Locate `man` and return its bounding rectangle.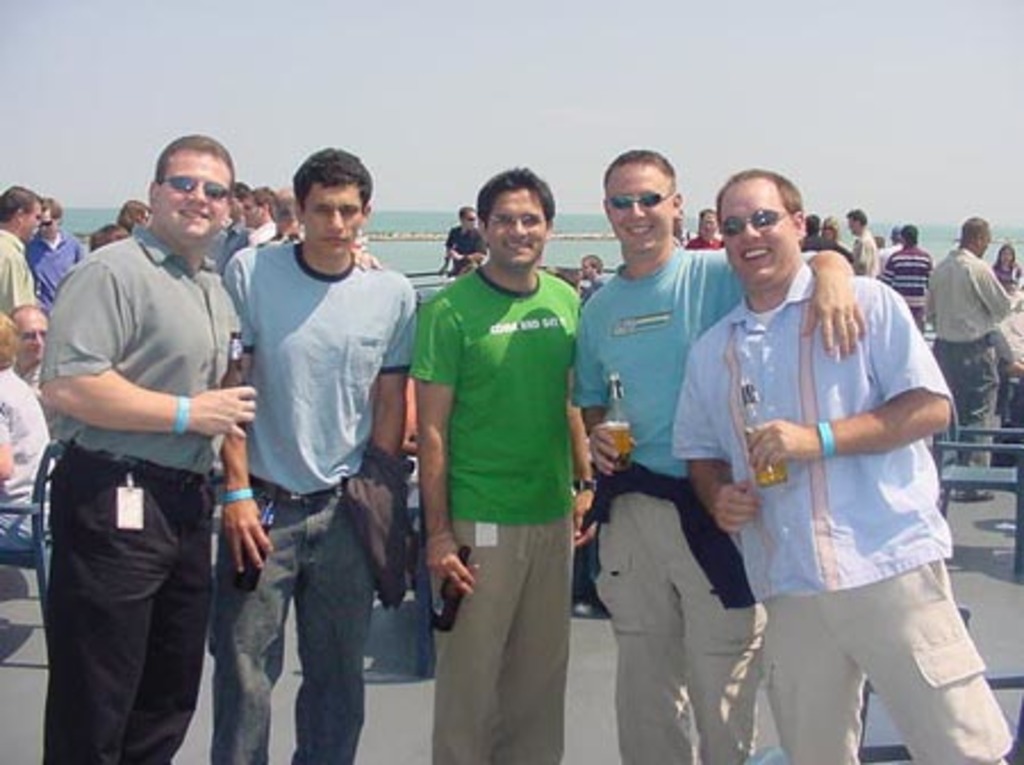
[405, 164, 601, 763].
